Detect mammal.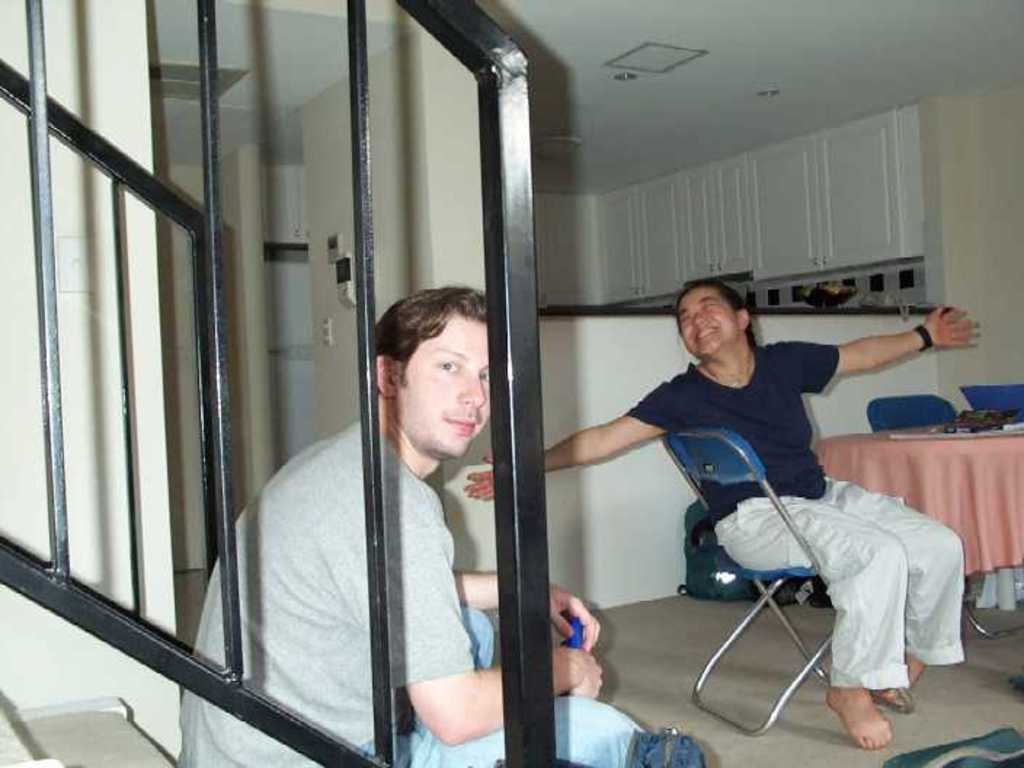
Detected at [173, 287, 644, 767].
